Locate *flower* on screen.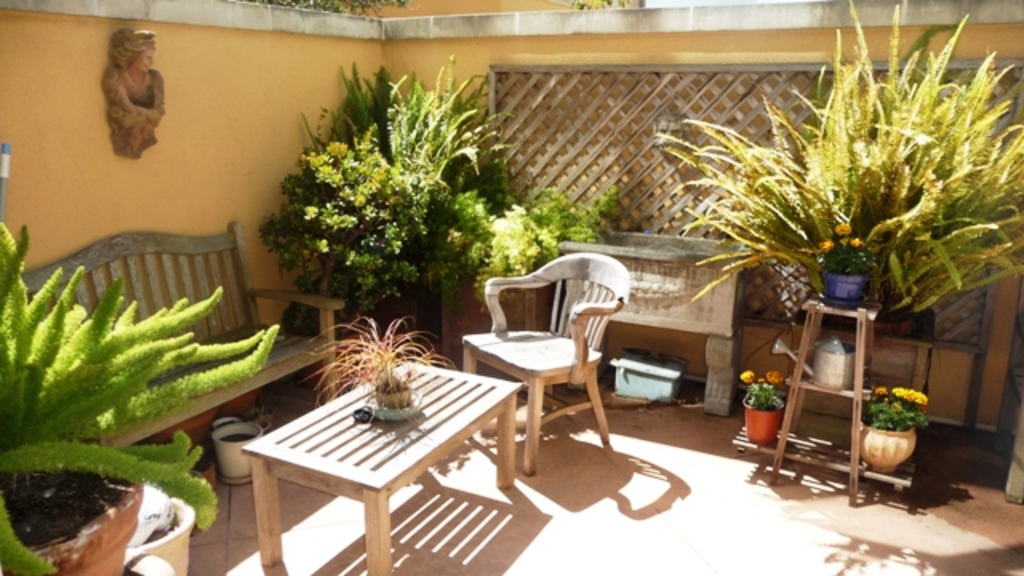
On screen at 875, 387, 888, 397.
